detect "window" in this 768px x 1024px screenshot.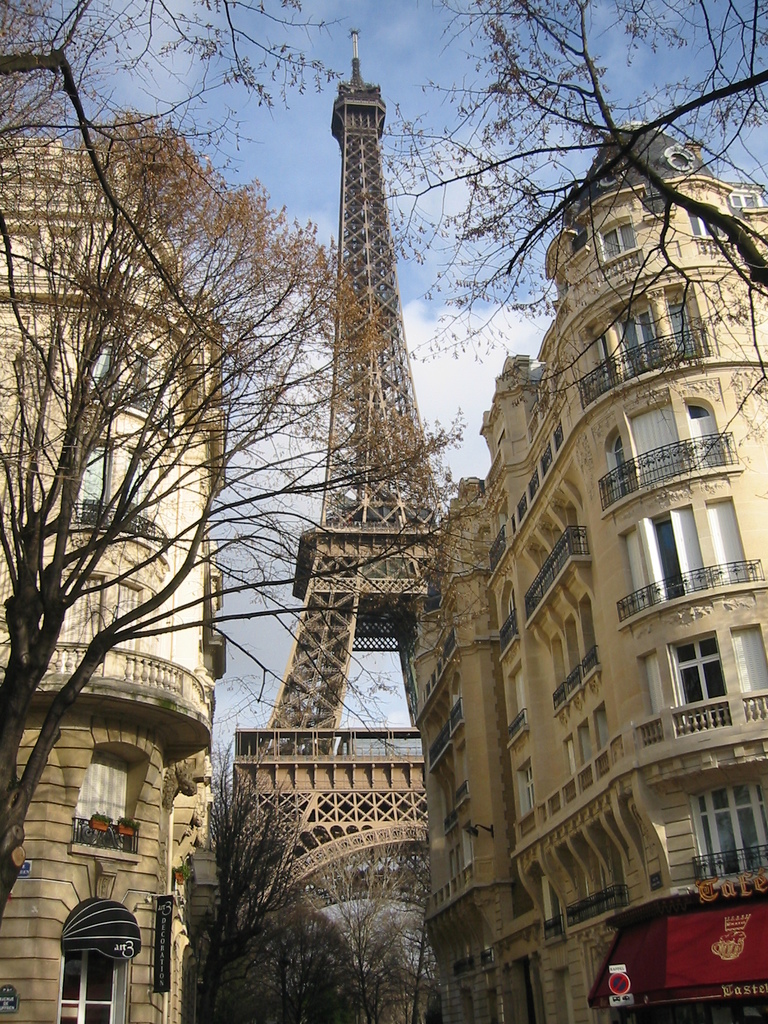
Detection: <bbox>688, 210, 735, 243</bbox>.
